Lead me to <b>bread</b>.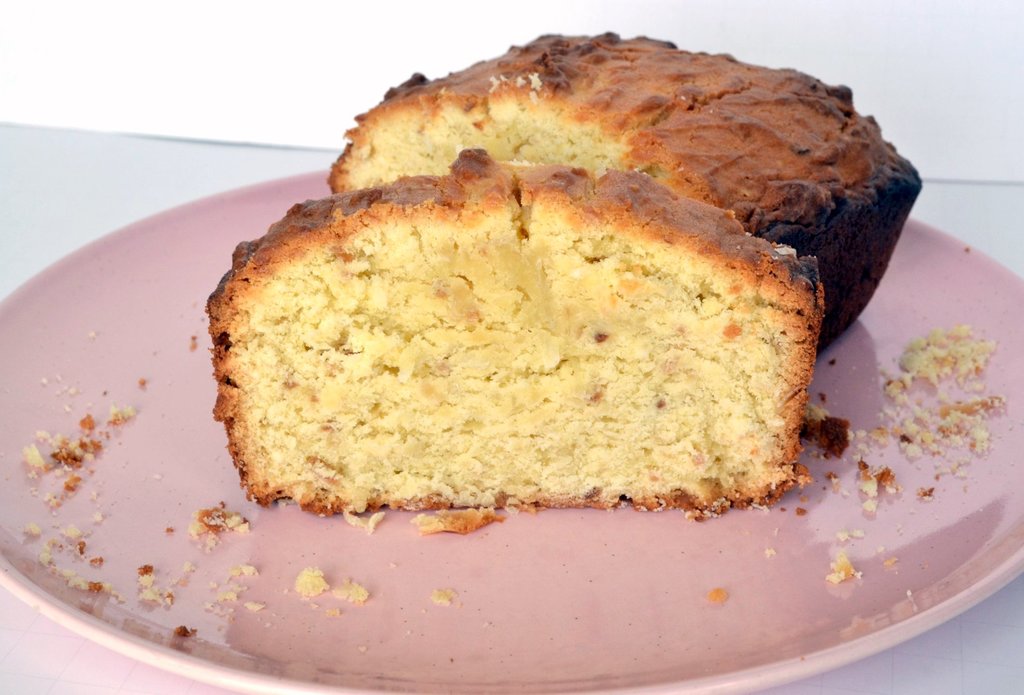
Lead to pyautogui.locateOnScreen(321, 25, 921, 357).
